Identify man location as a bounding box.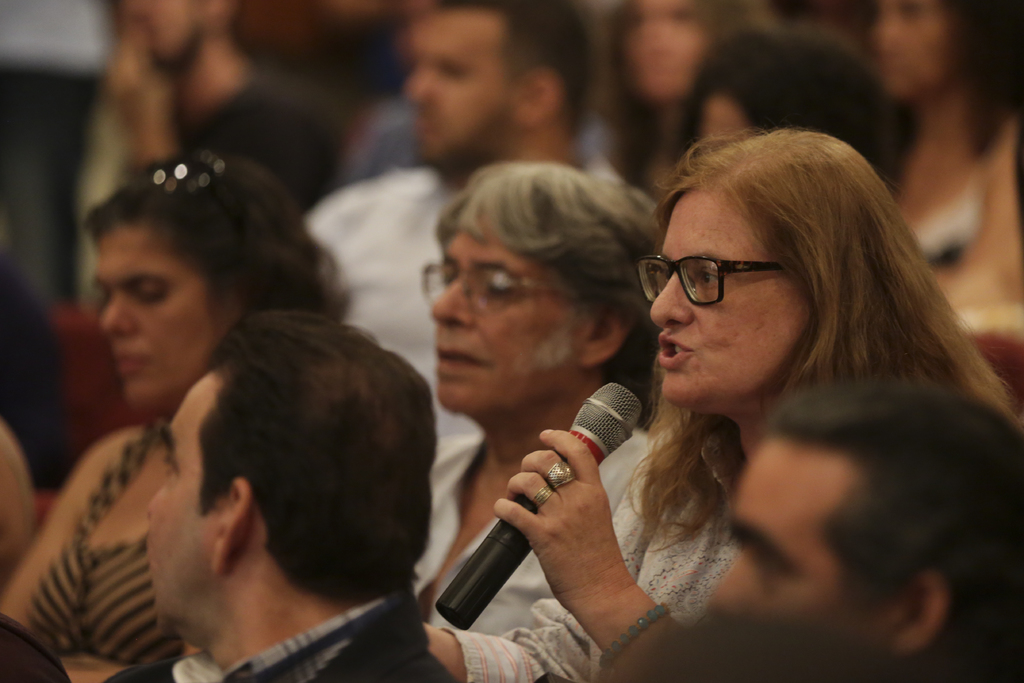
[99, 309, 460, 682].
